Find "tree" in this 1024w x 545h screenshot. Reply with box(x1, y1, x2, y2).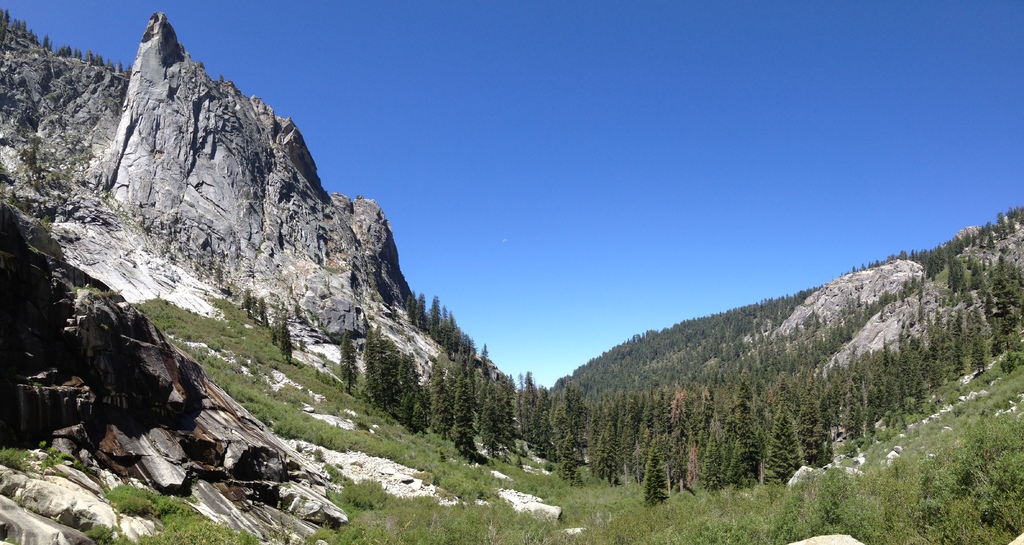
box(238, 286, 255, 321).
